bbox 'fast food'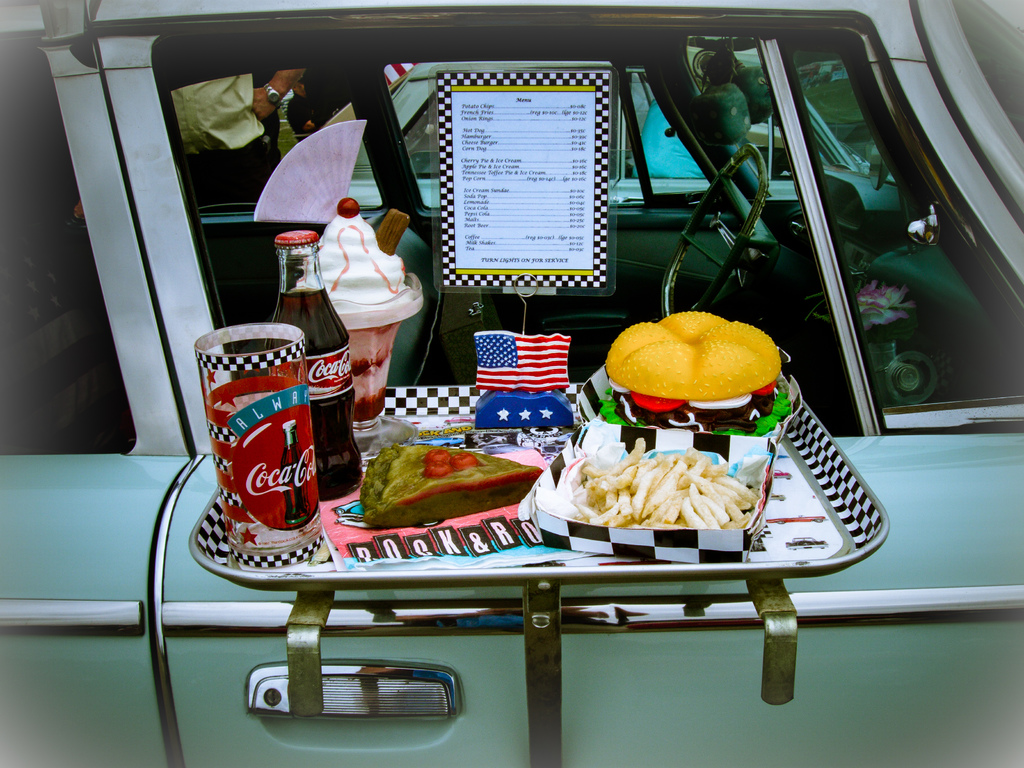
bbox=[598, 310, 794, 436]
